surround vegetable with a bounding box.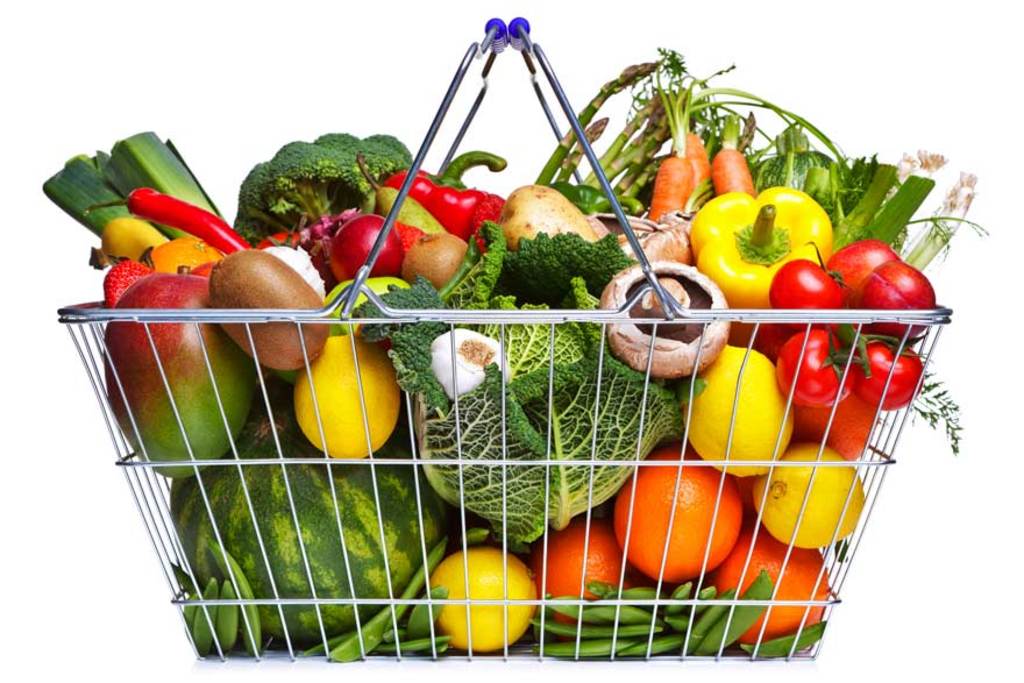
l=317, t=208, r=394, b=279.
